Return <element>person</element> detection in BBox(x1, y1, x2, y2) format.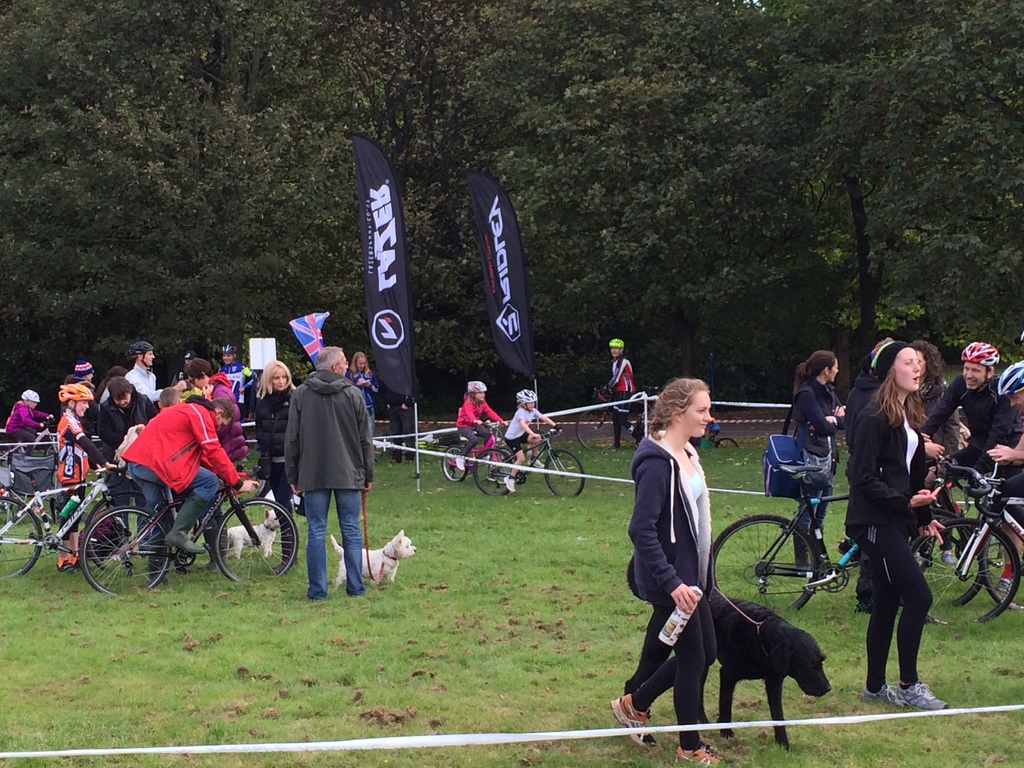
BBox(349, 353, 377, 403).
